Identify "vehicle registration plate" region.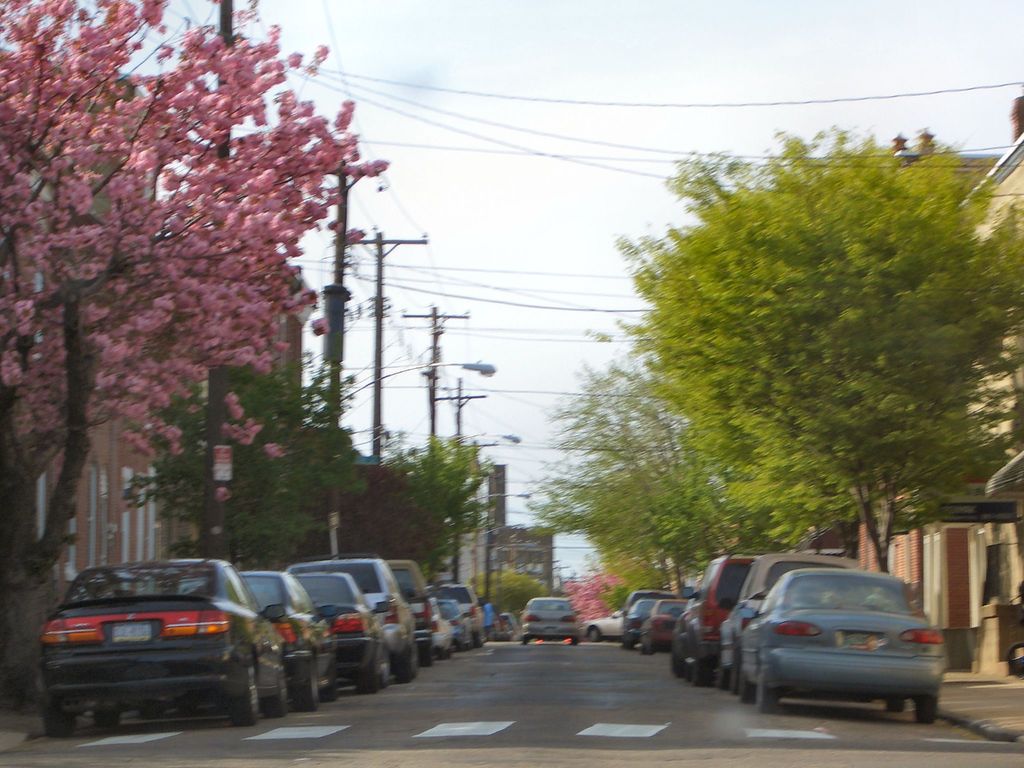
Region: l=842, t=634, r=879, b=650.
